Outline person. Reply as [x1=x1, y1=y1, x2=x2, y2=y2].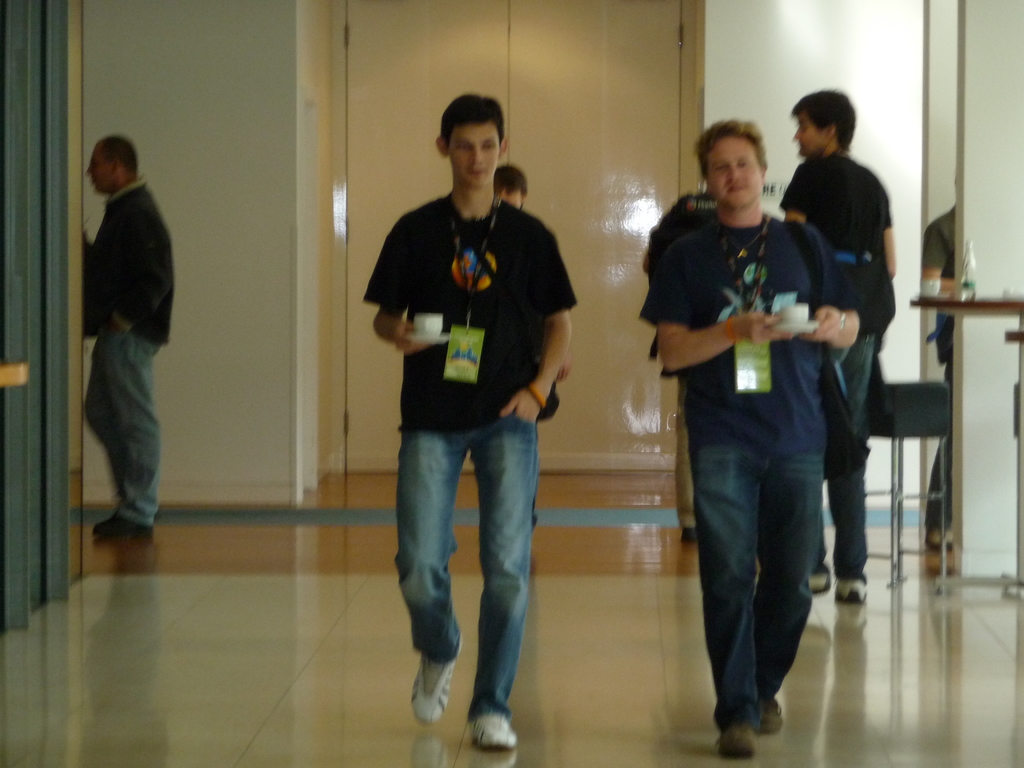
[x1=358, y1=83, x2=584, y2=757].
